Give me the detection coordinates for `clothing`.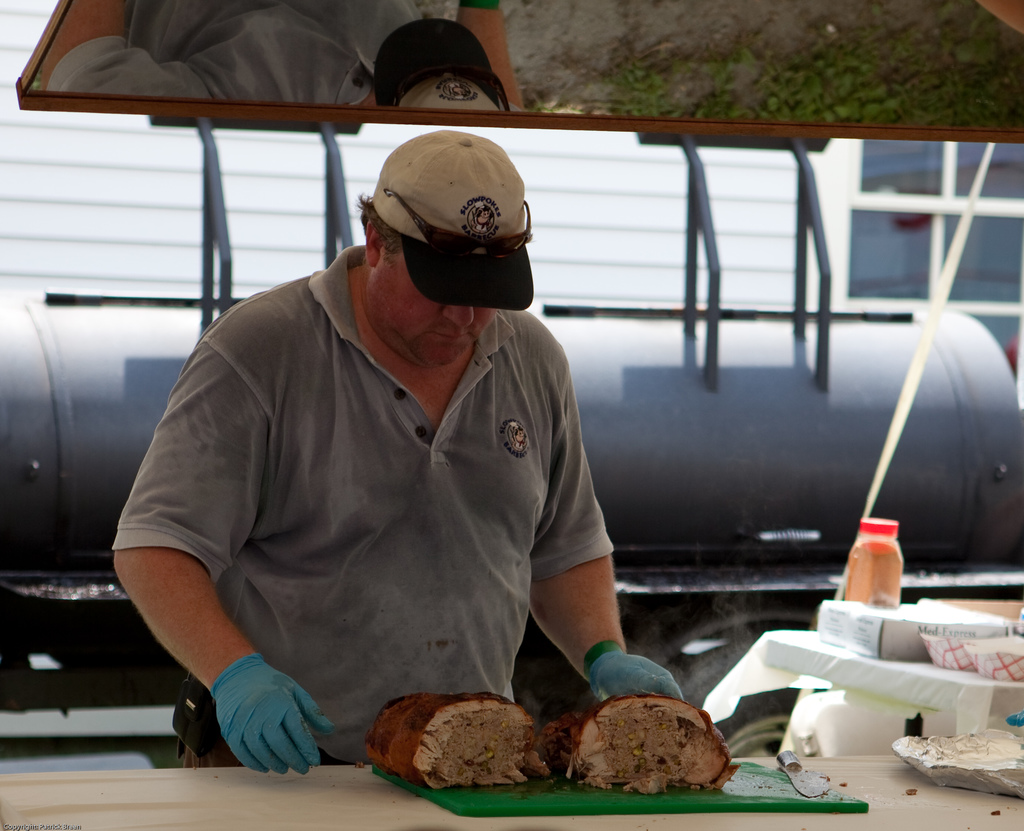
x1=140 y1=235 x2=643 y2=745.
